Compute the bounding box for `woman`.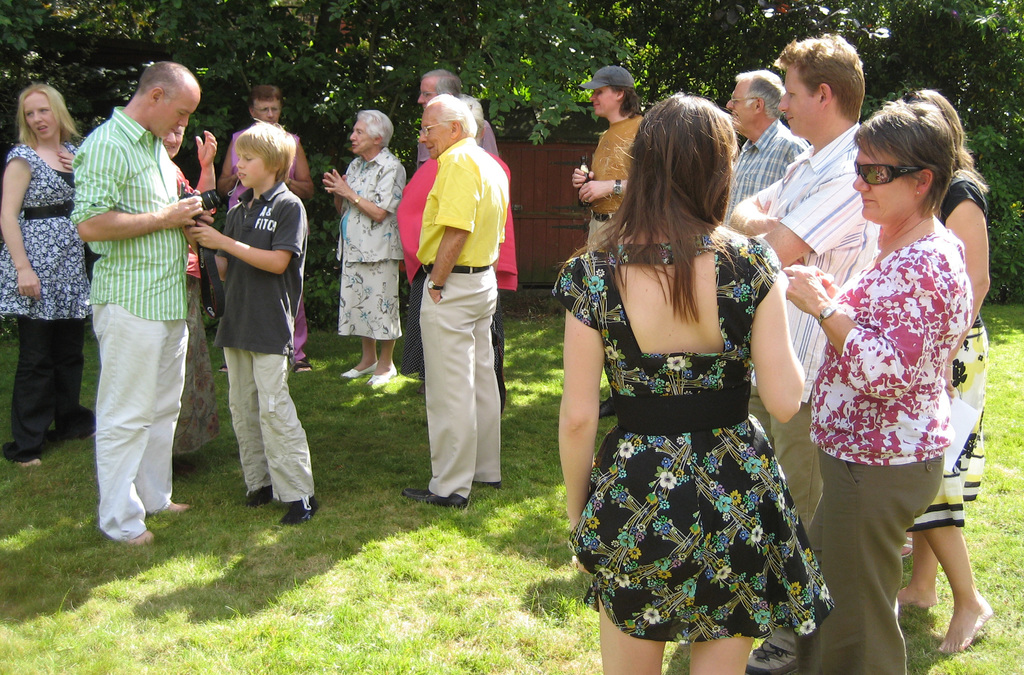
region(318, 108, 410, 393).
